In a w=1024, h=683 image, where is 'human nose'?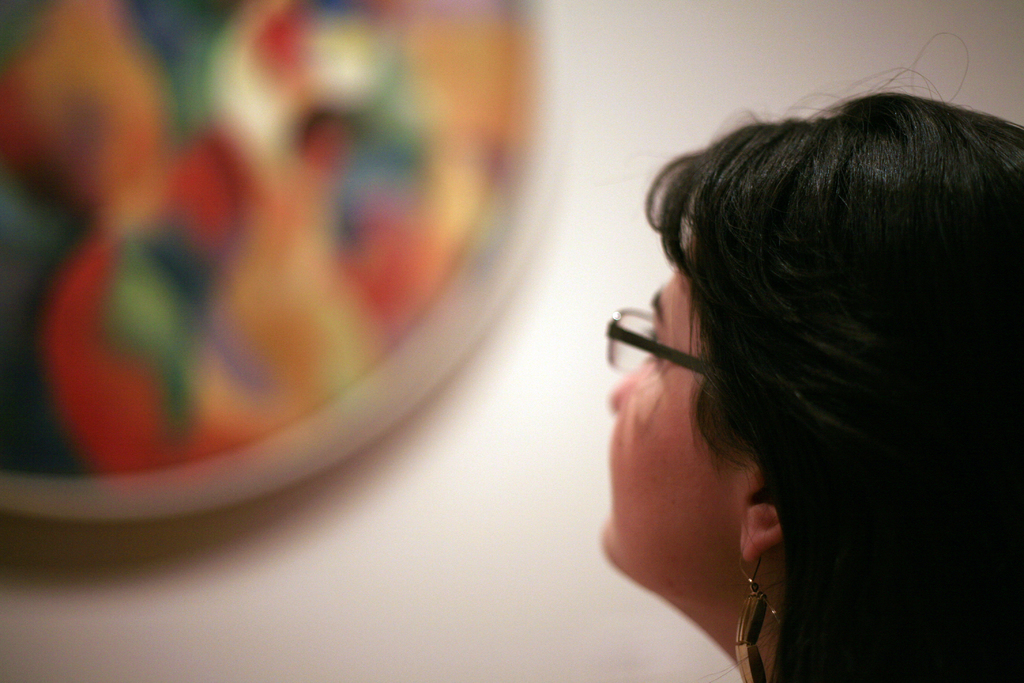
[x1=609, y1=356, x2=651, y2=420].
